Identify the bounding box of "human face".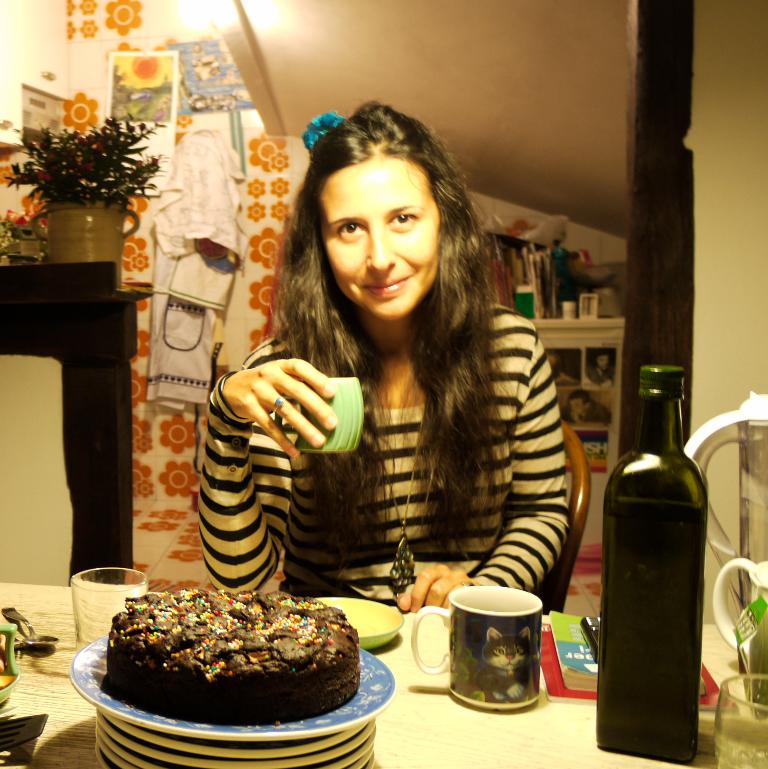
x1=318, y1=158, x2=445, y2=323.
